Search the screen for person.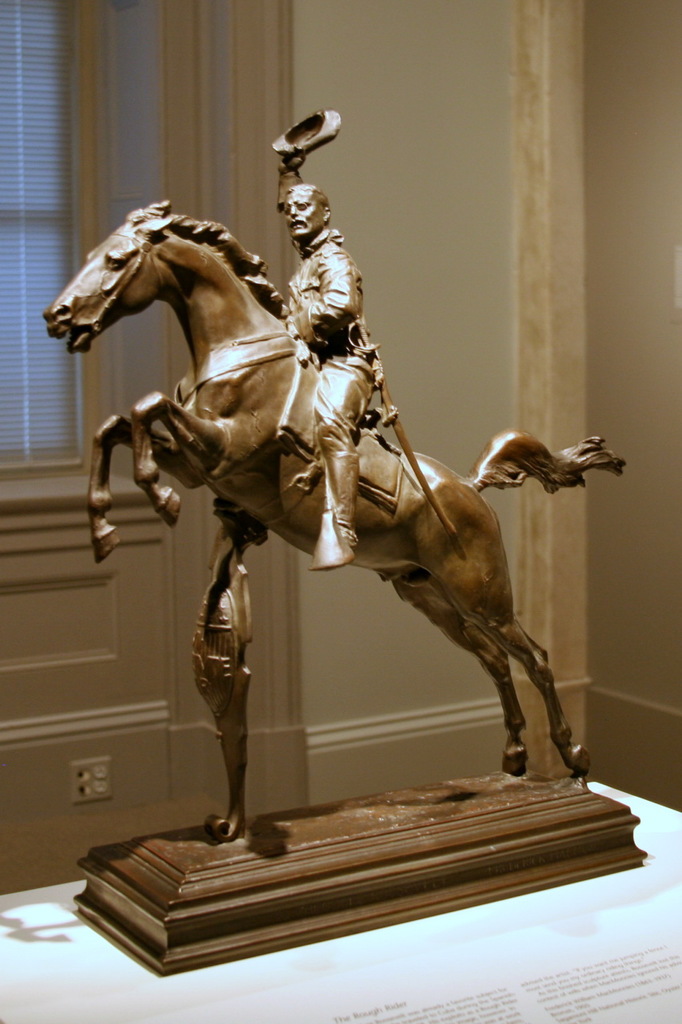
Found at [x1=271, y1=146, x2=383, y2=573].
